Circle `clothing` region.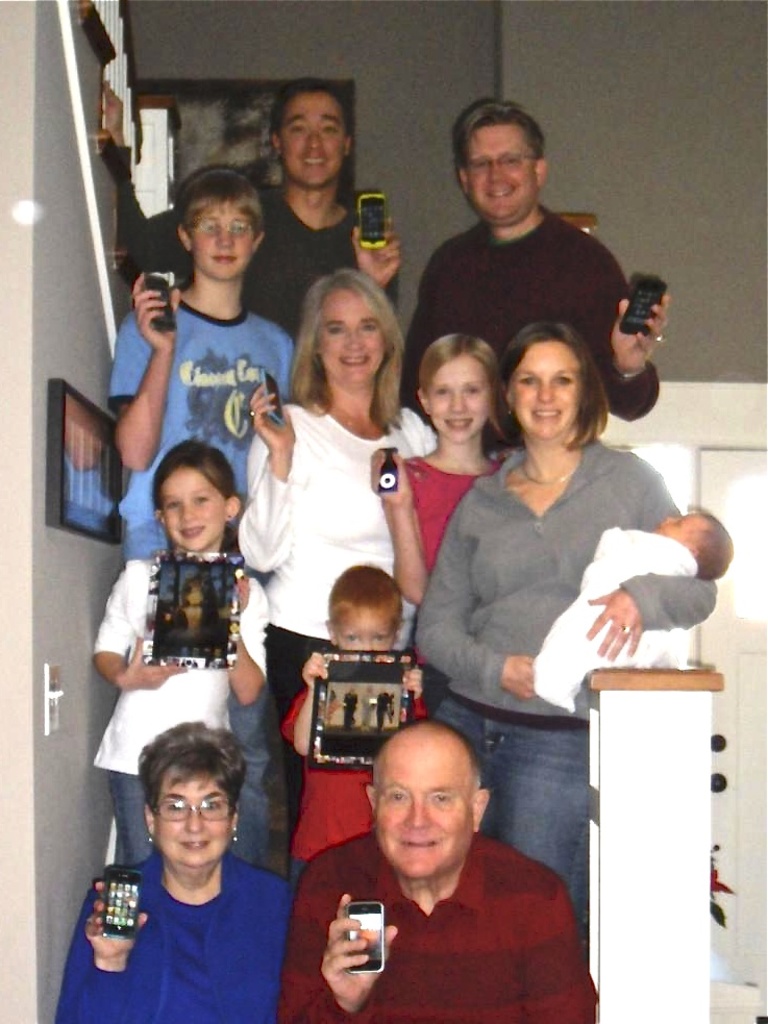
Region: locate(404, 451, 495, 574).
